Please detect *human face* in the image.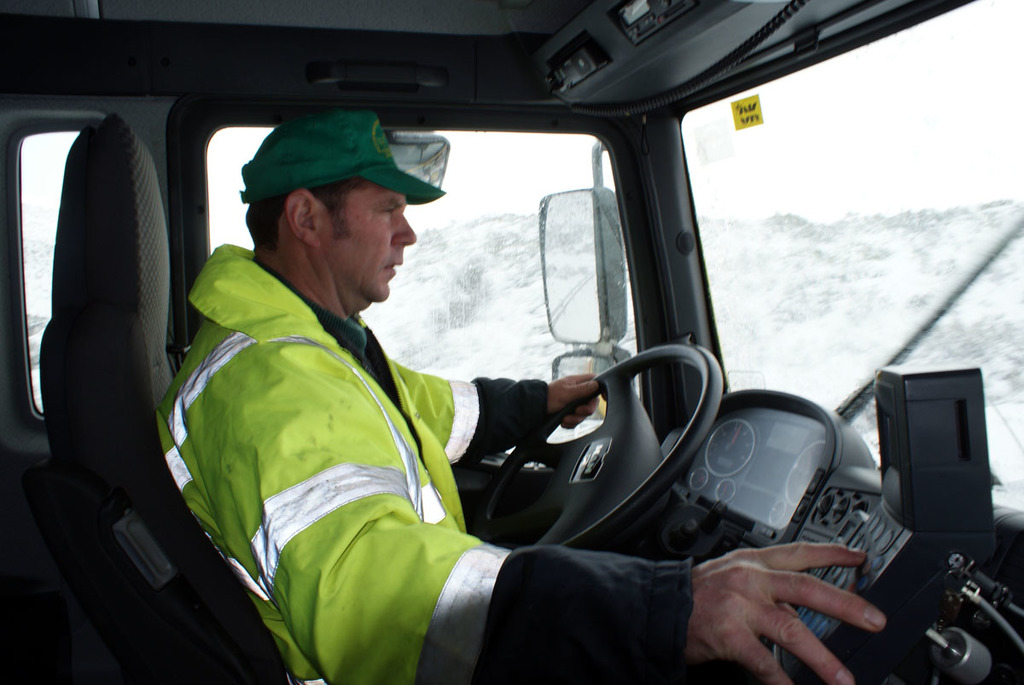
x1=340, y1=188, x2=422, y2=308.
